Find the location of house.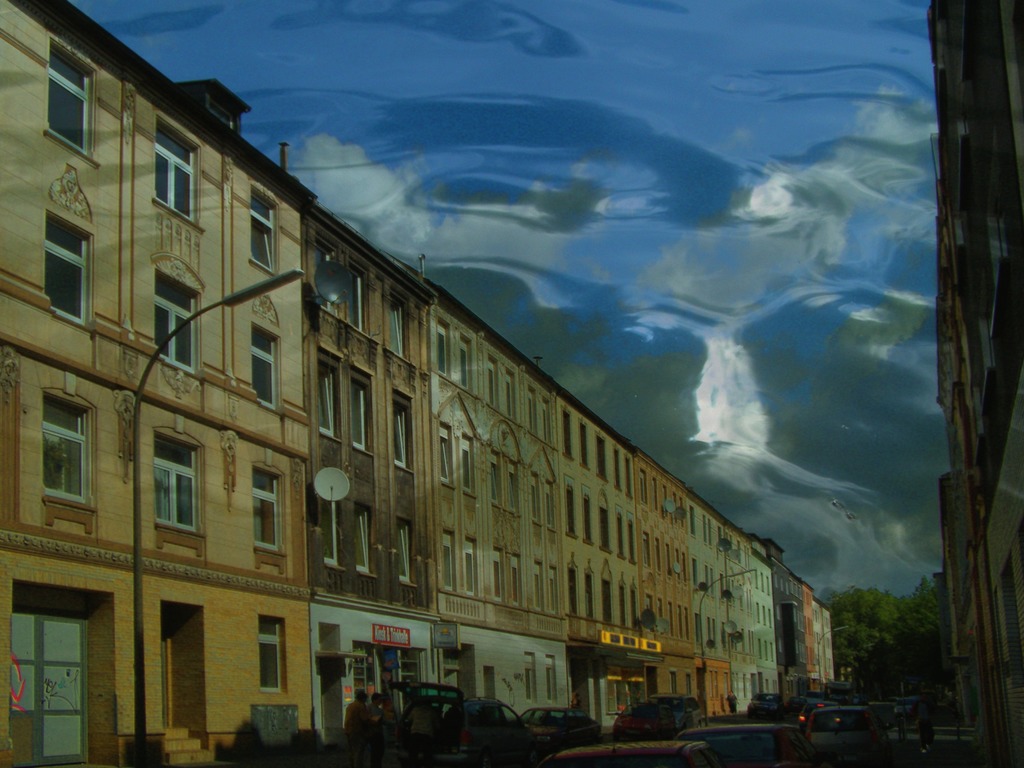
Location: <bbox>686, 486, 732, 715</bbox>.
